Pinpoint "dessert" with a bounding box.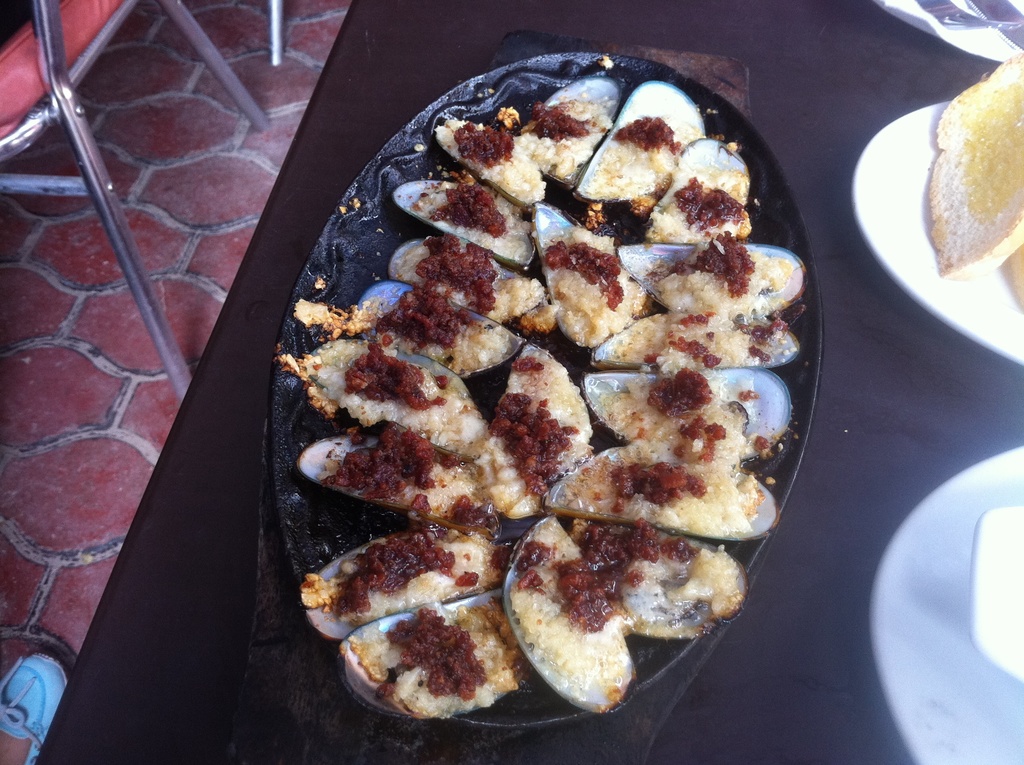
<region>560, 522, 749, 646</region>.
